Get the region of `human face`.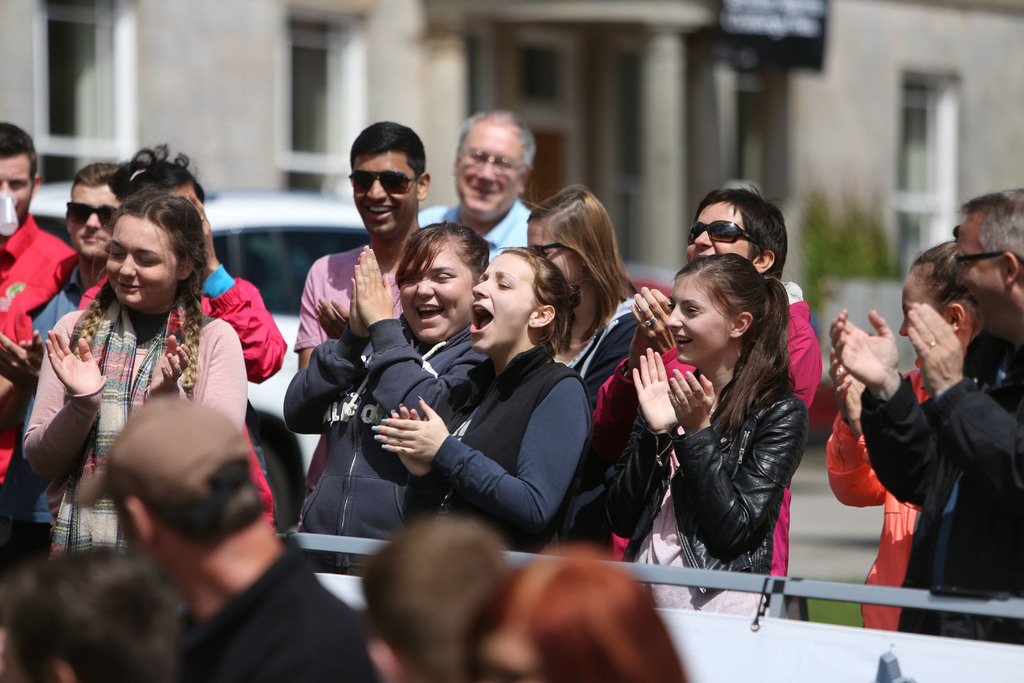
crop(68, 186, 120, 259).
